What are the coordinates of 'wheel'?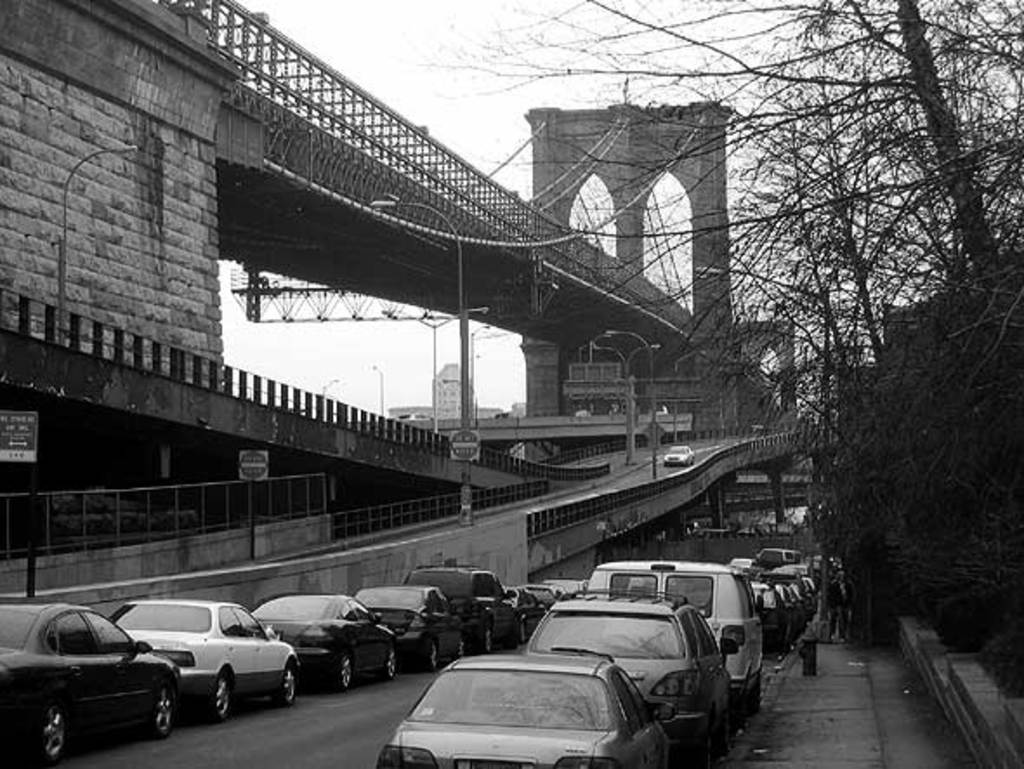
[left=729, top=694, right=745, bottom=729].
